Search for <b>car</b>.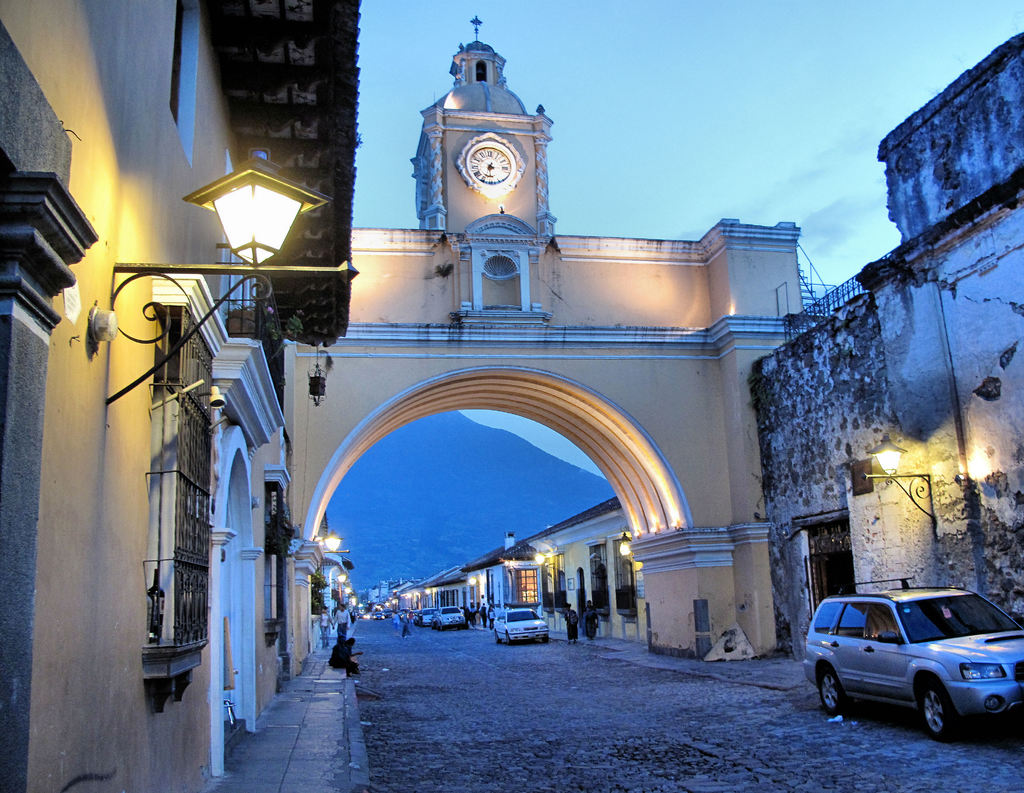
Found at 372, 611, 387, 621.
